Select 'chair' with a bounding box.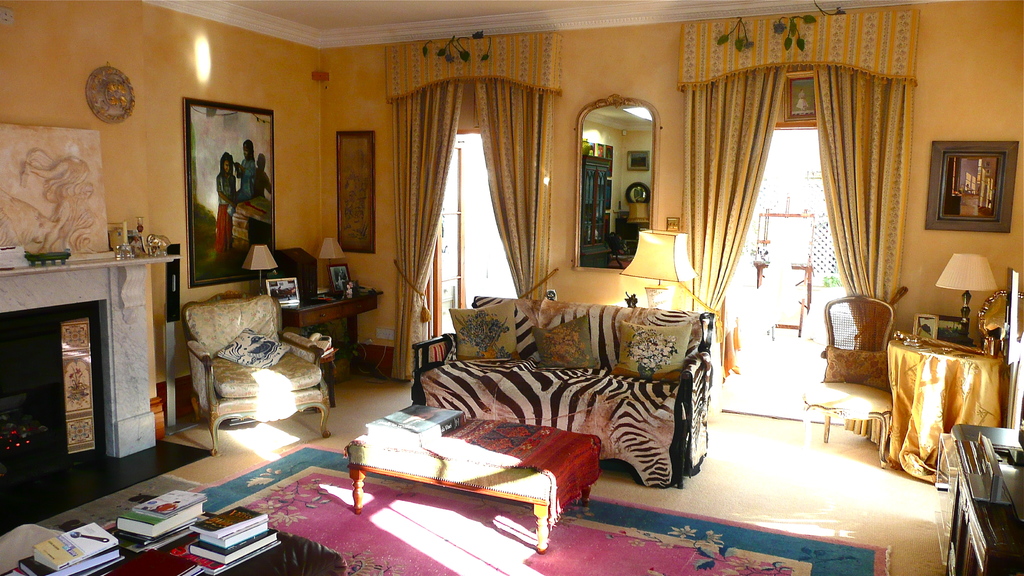
Rect(803, 295, 896, 468).
